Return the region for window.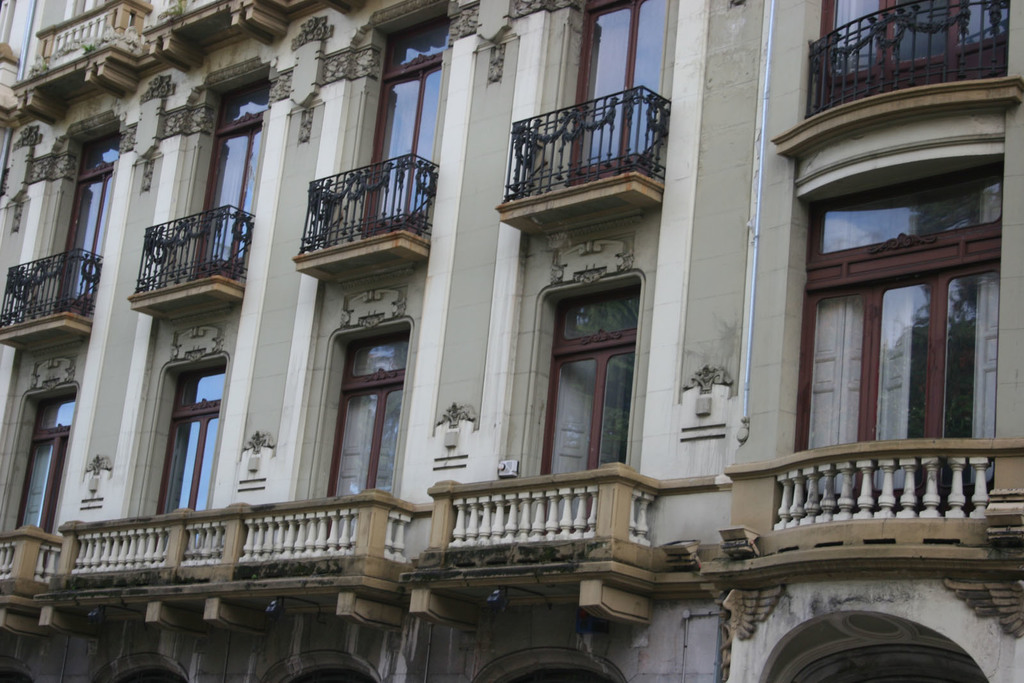
(x1=559, y1=0, x2=677, y2=196).
